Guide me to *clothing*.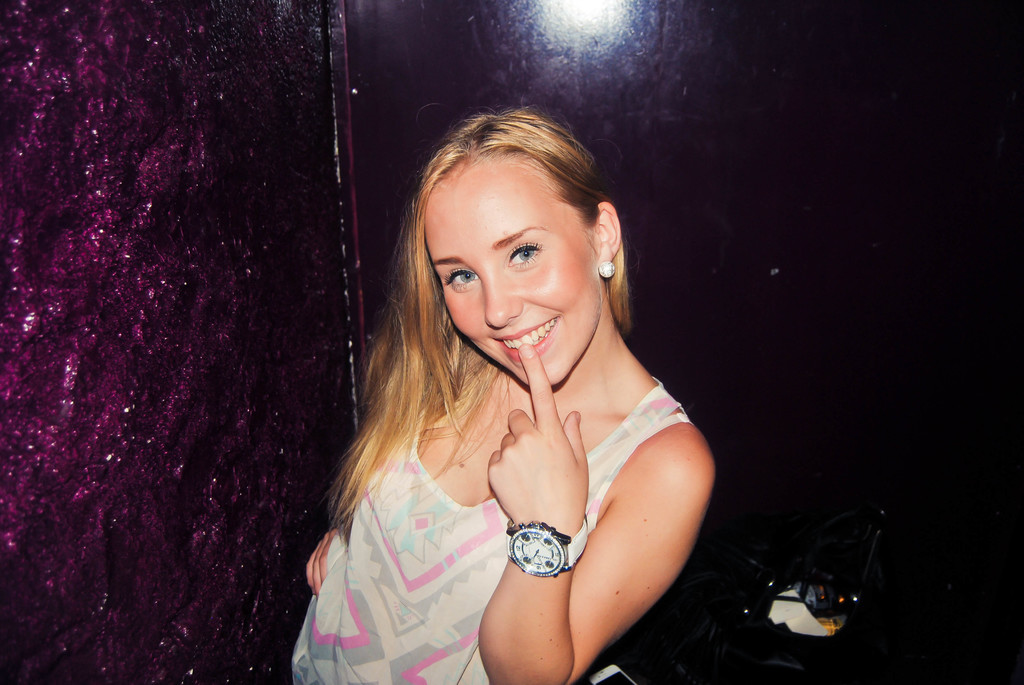
Guidance: {"left": 399, "top": 282, "right": 718, "bottom": 676}.
